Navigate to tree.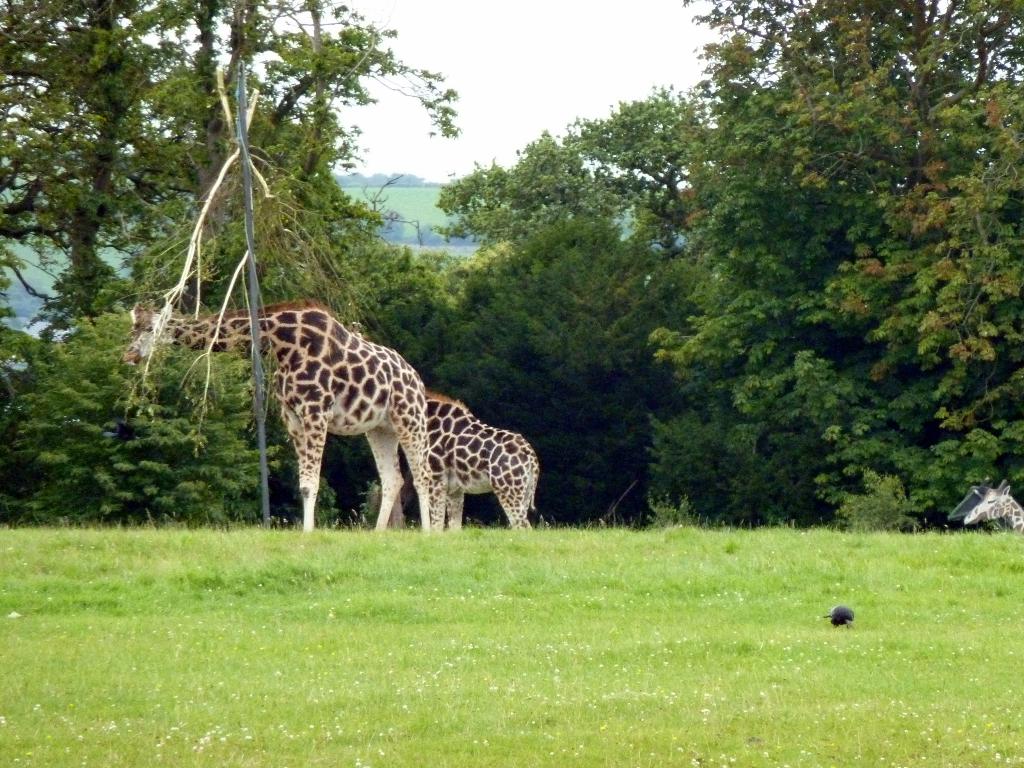
Navigation target: Rect(0, 0, 1023, 534).
